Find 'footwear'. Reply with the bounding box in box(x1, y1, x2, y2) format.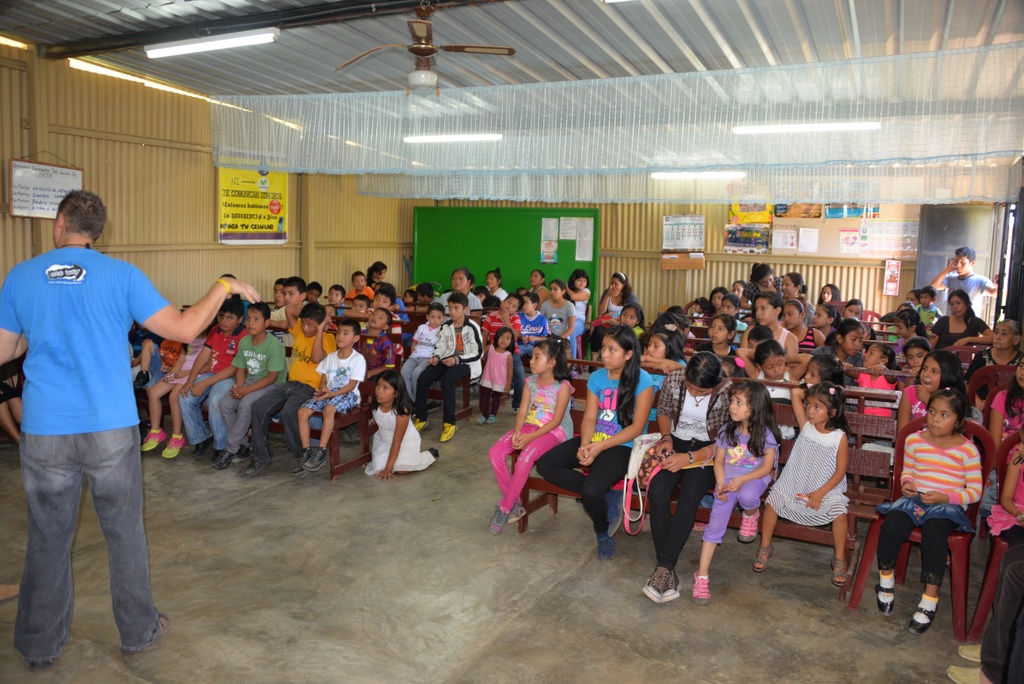
box(954, 644, 984, 663).
